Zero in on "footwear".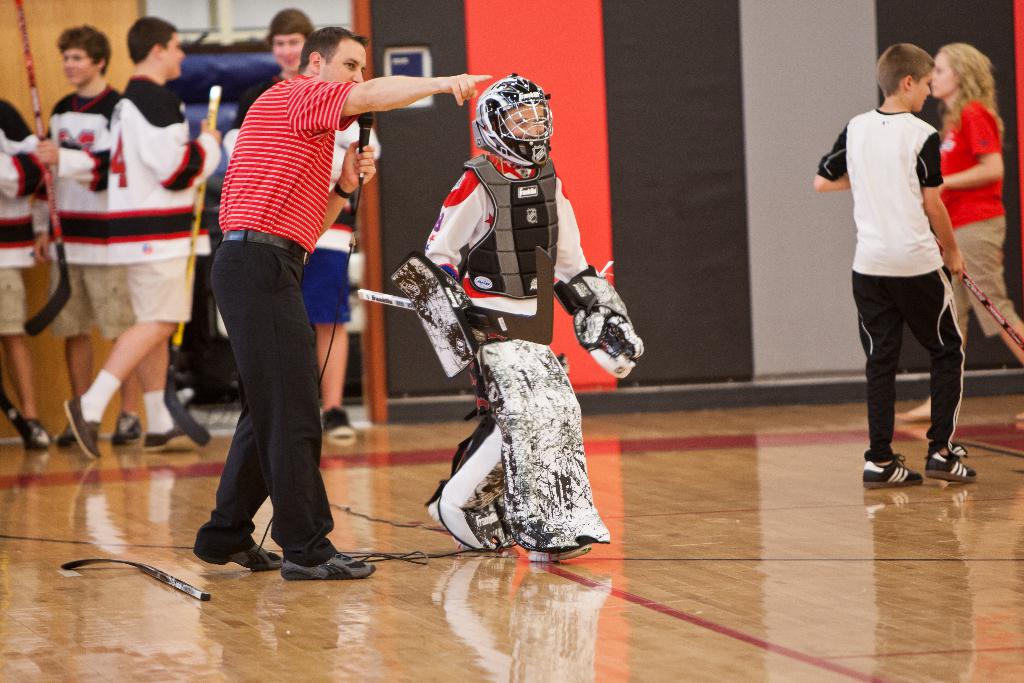
Zeroed in: (x1=63, y1=421, x2=77, y2=443).
